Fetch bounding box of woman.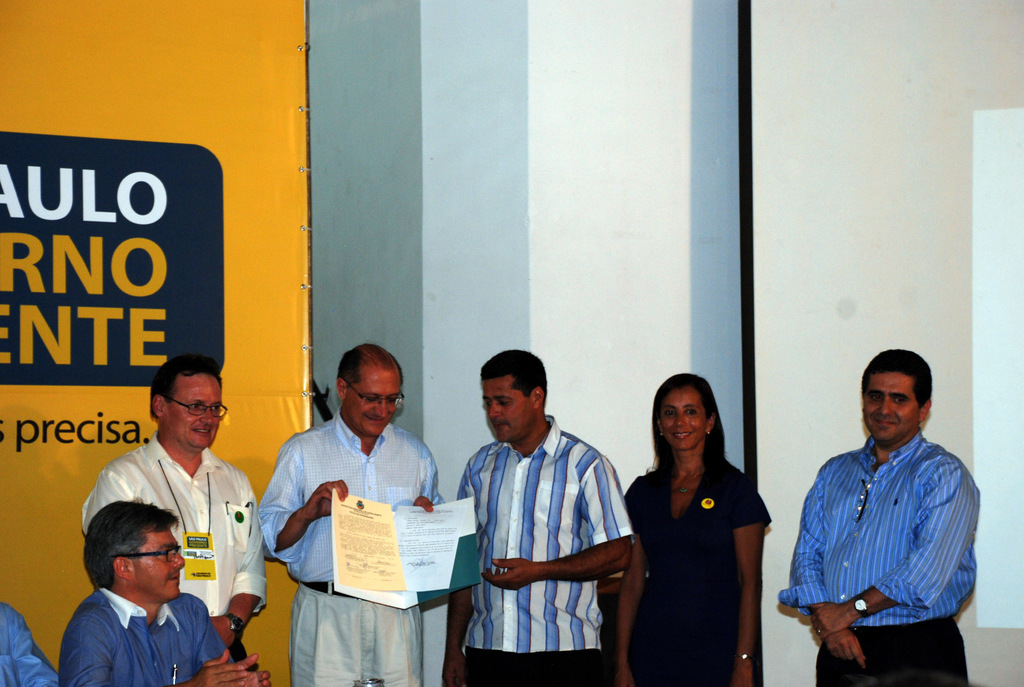
Bbox: crop(618, 372, 772, 683).
